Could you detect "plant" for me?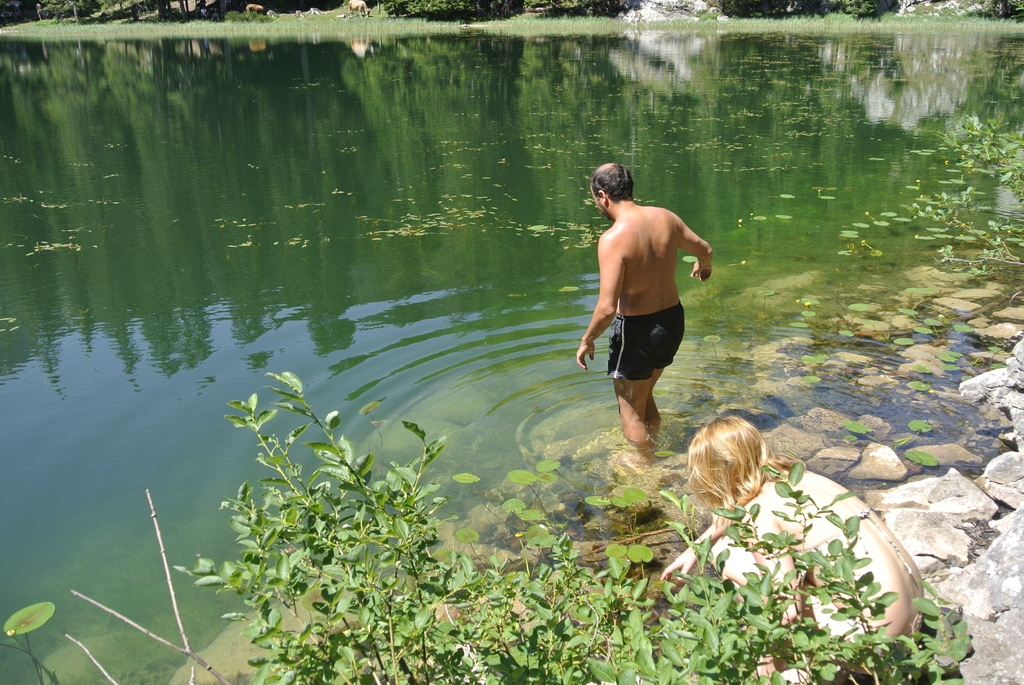
Detection result: region(902, 574, 979, 665).
